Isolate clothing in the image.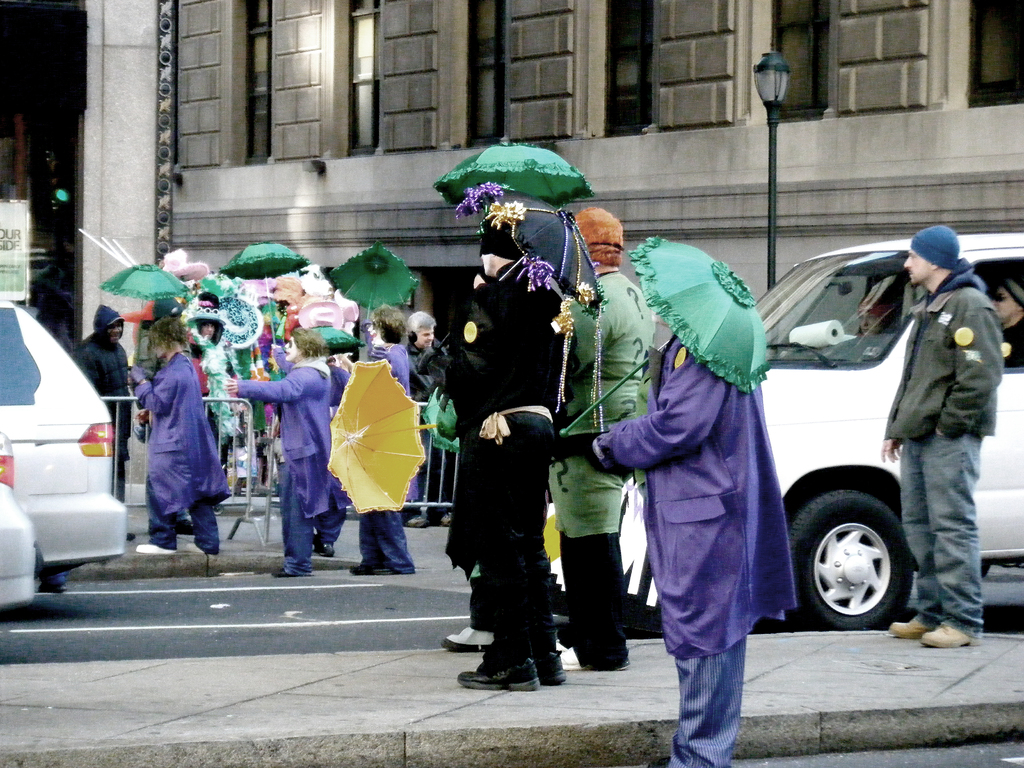
Isolated region: 461 269 559 695.
